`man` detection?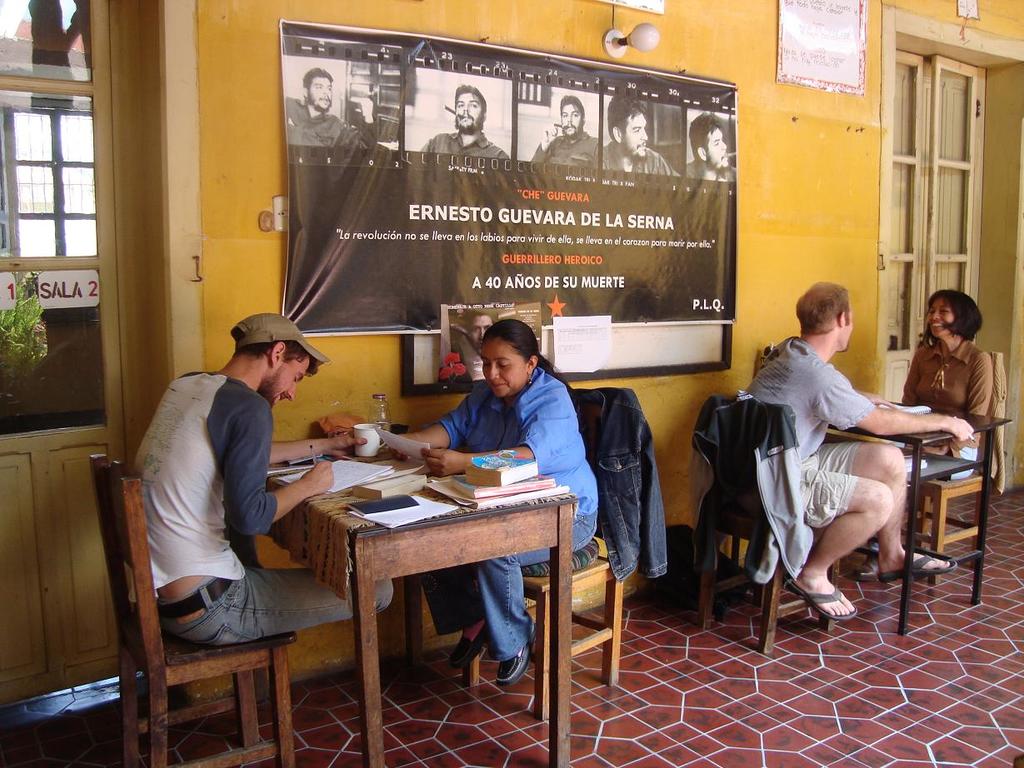
x1=686 y1=112 x2=739 y2=178
